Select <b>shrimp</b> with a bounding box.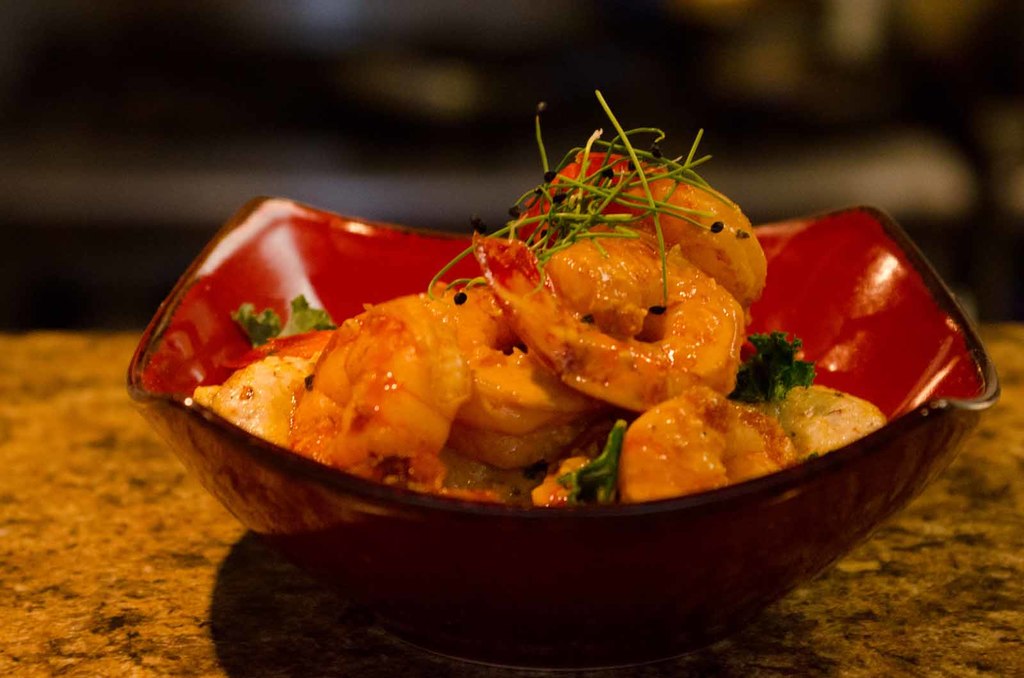
bbox=[616, 382, 797, 501].
